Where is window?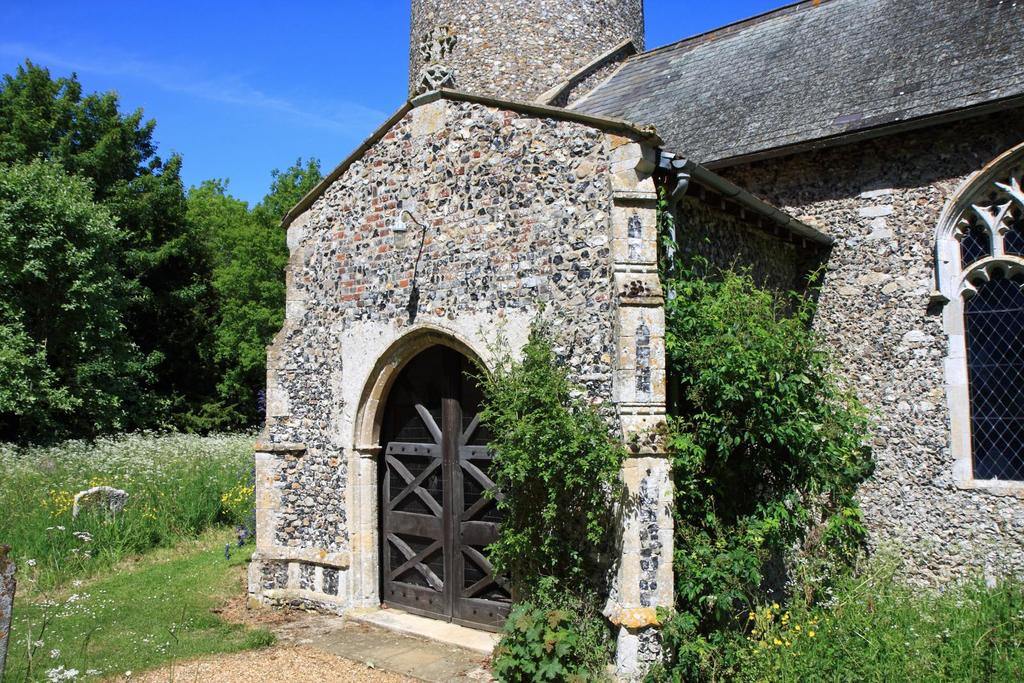
927/136/1023/502.
